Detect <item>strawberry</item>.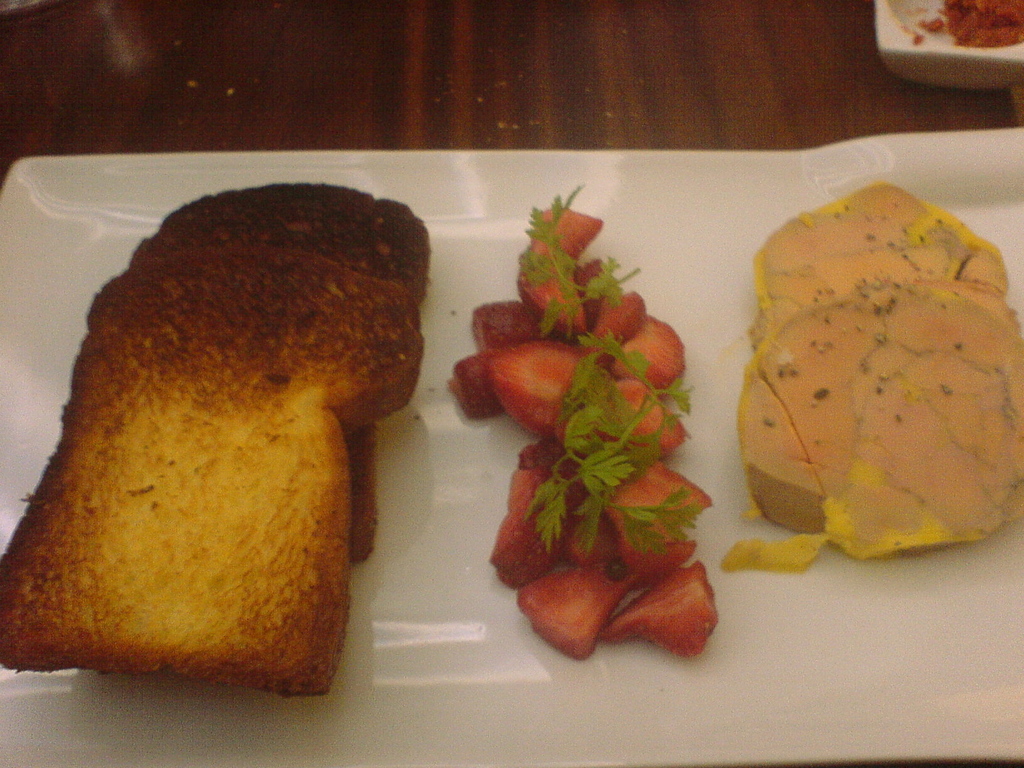
Detected at bbox(445, 345, 501, 417).
